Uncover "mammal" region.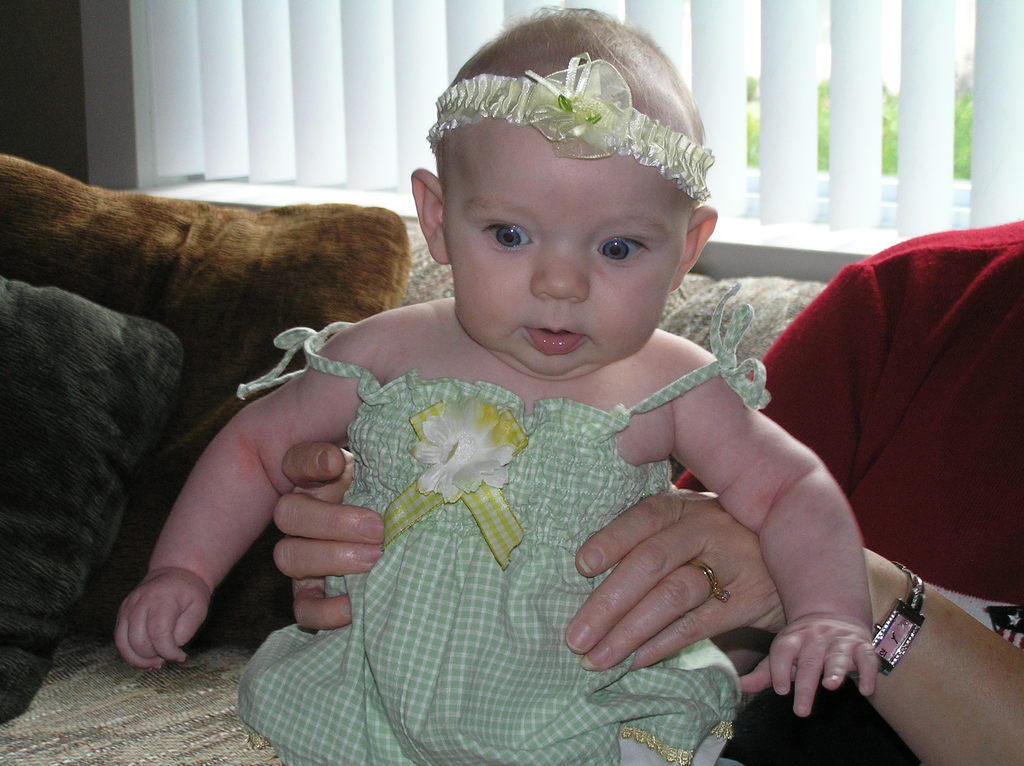
Uncovered: bbox=[270, 225, 1023, 765].
